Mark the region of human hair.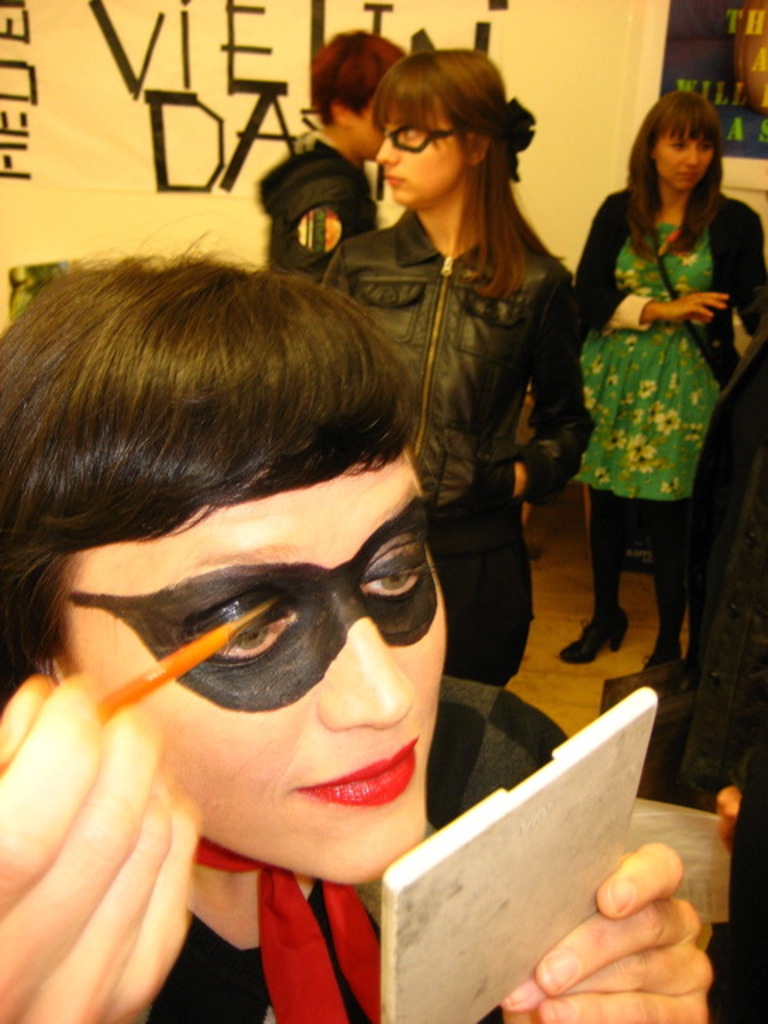
Region: 307 26 405 120.
